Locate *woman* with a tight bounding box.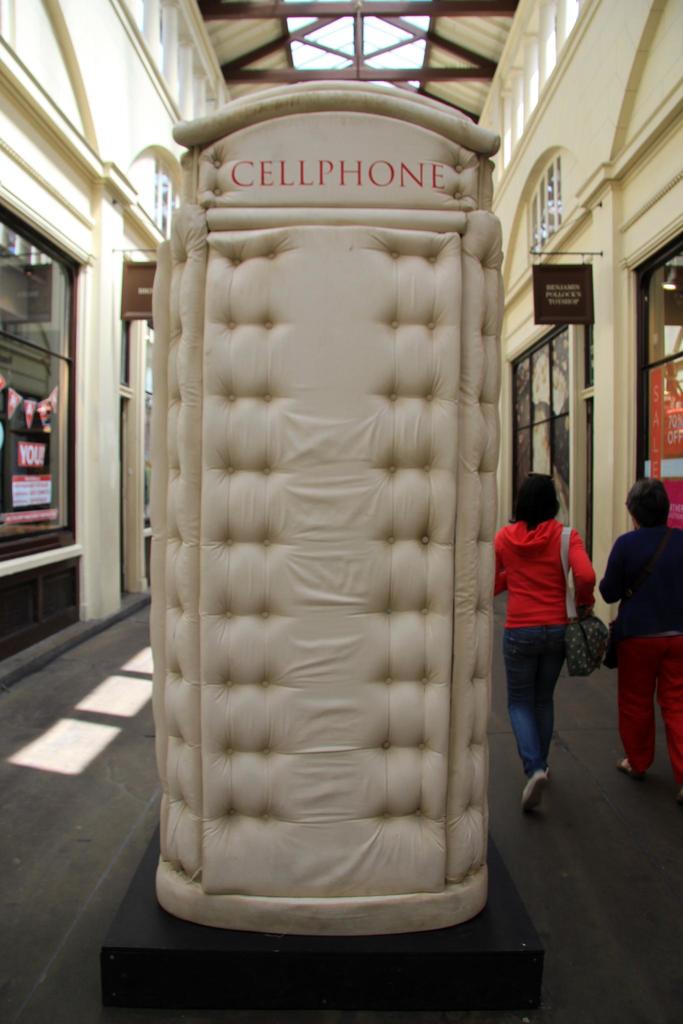
595, 479, 682, 785.
